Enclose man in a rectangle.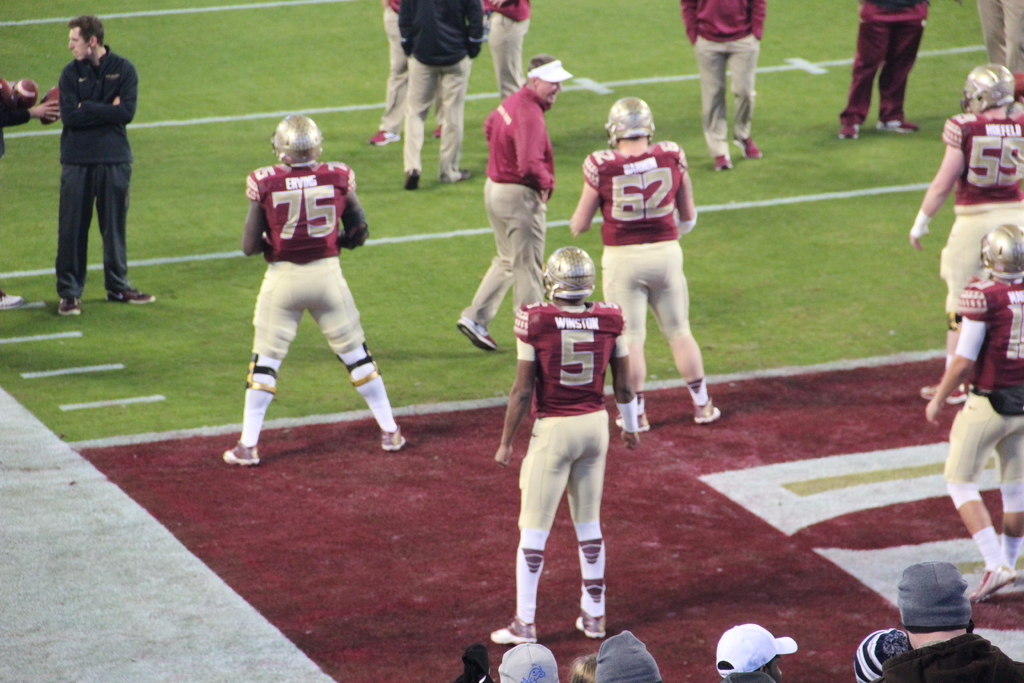
select_region(35, 4, 143, 316).
